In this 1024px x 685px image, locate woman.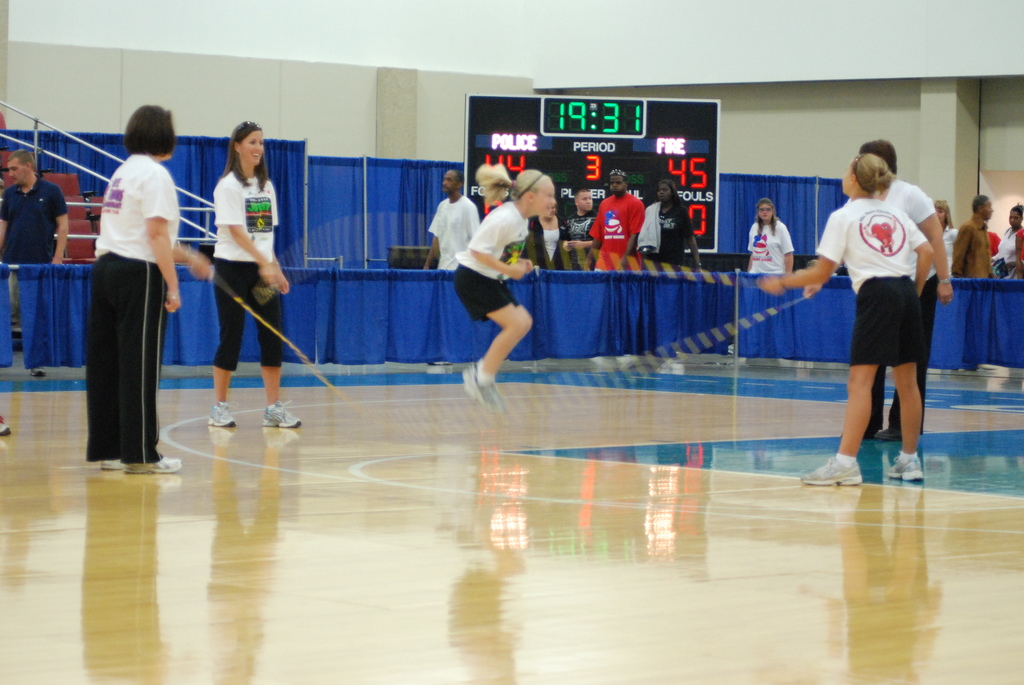
Bounding box: bbox(636, 182, 705, 274).
